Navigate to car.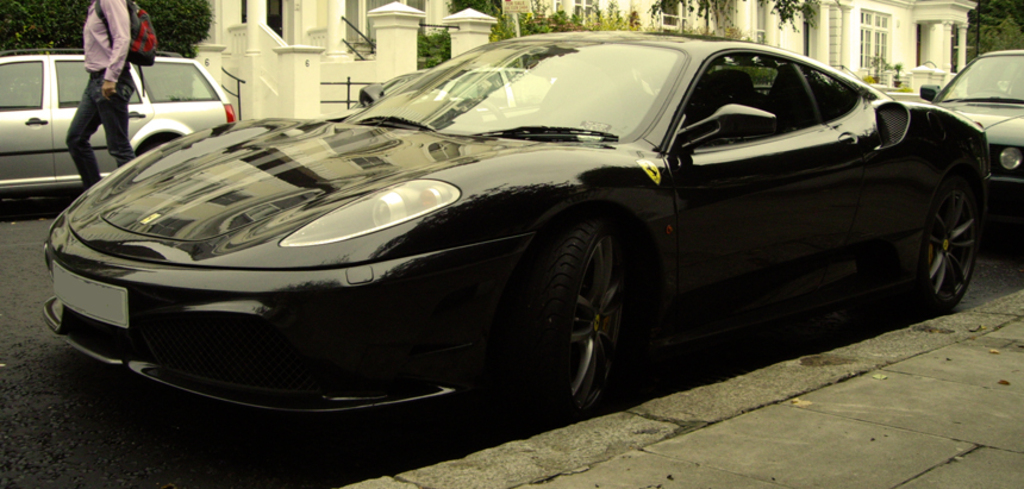
Navigation target: 36:26:997:422.
